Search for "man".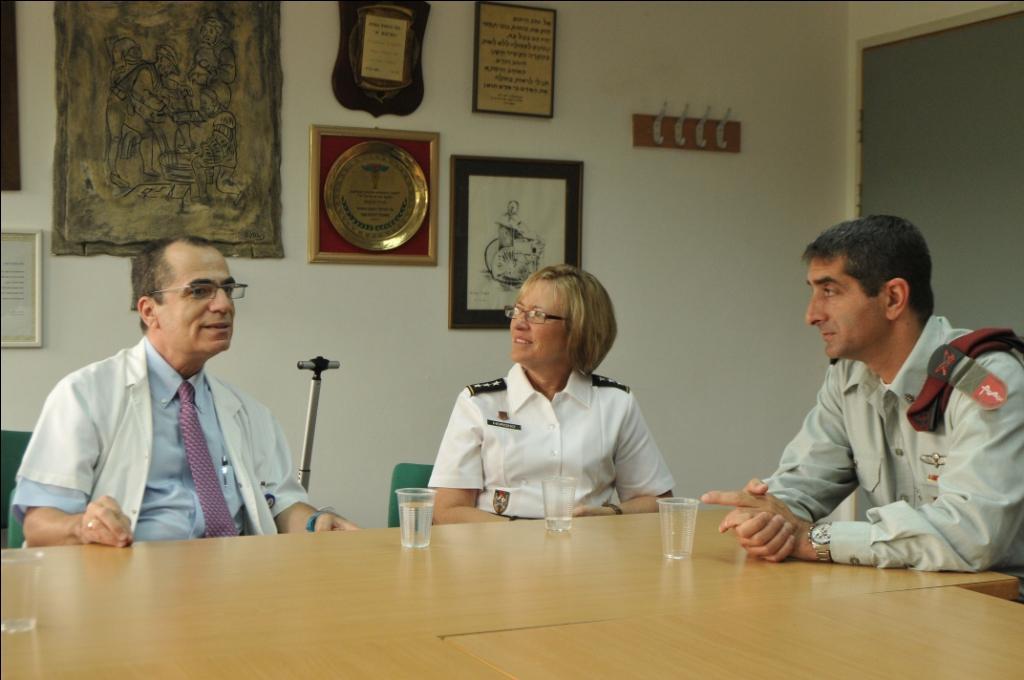
Found at Rect(33, 228, 297, 562).
